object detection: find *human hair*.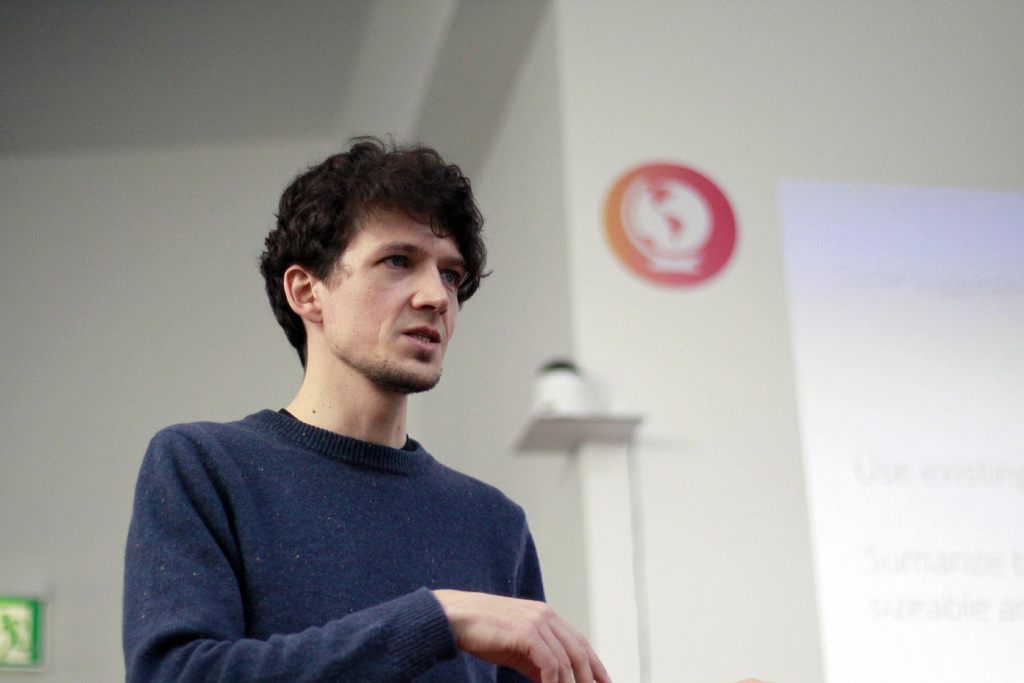
[left=252, top=127, right=488, bottom=359].
